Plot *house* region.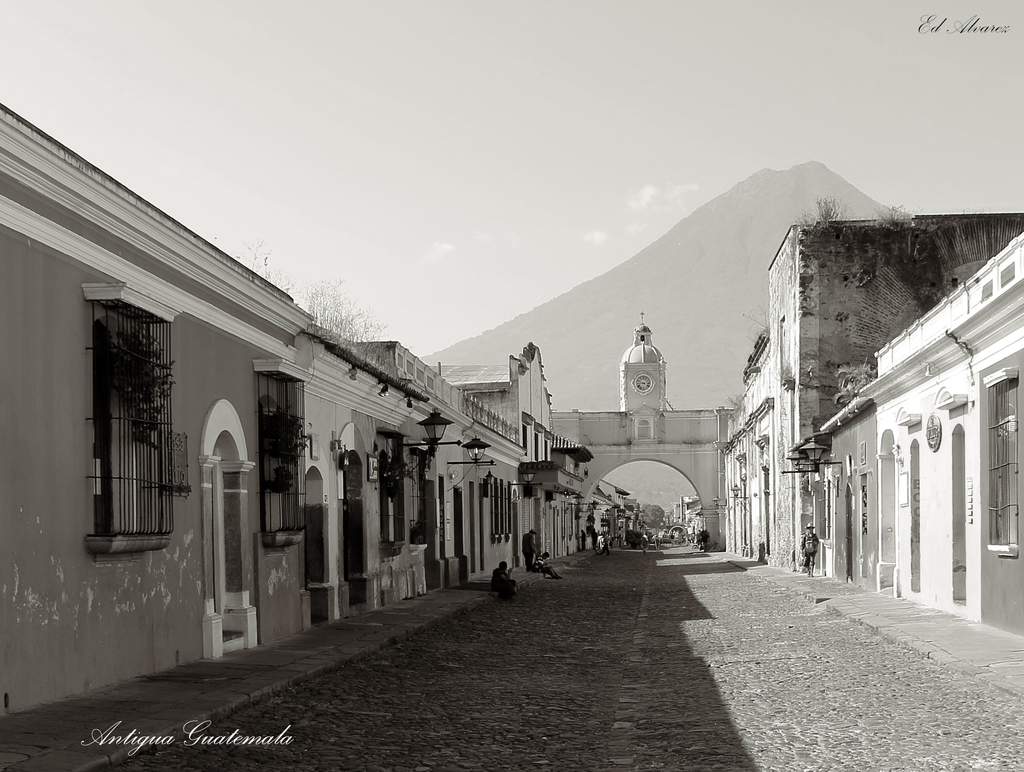
Plotted at <box>0,101,316,718</box>.
